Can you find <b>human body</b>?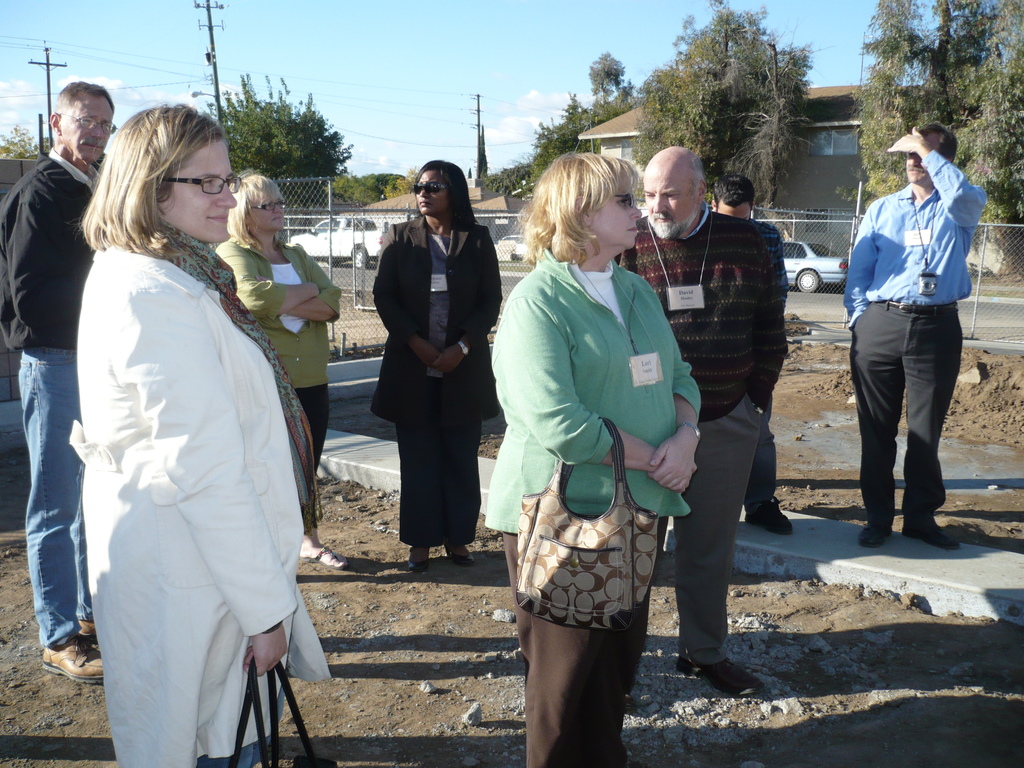
Yes, bounding box: 483,245,701,767.
